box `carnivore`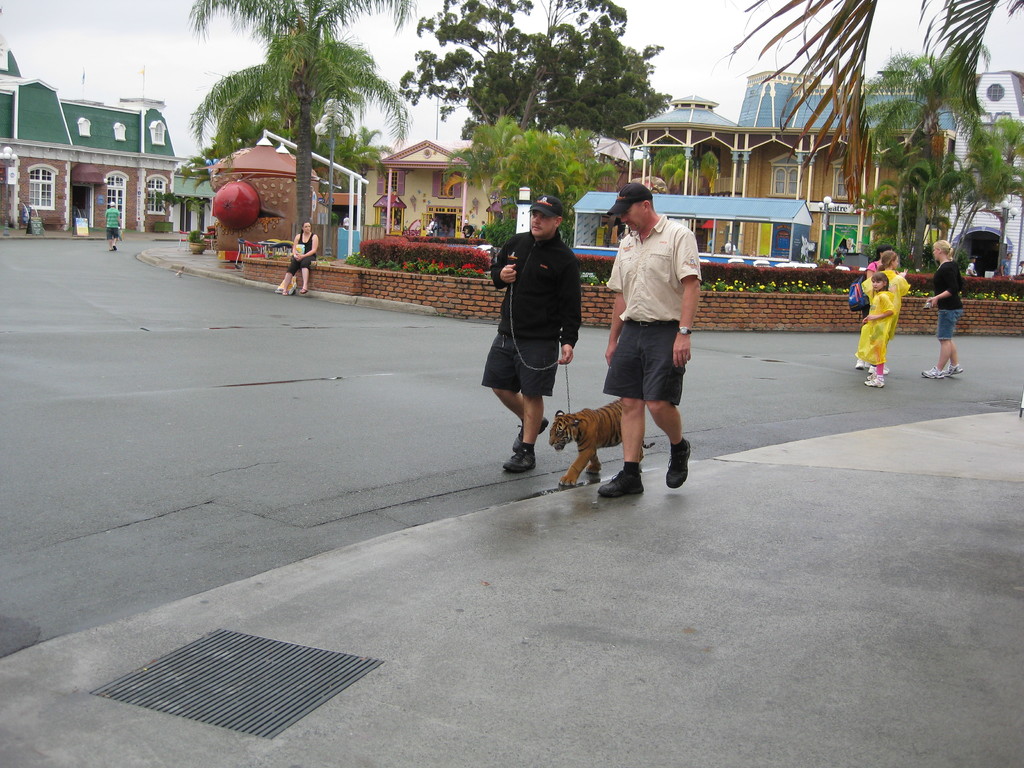
BBox(918, 233, 965, 385)
